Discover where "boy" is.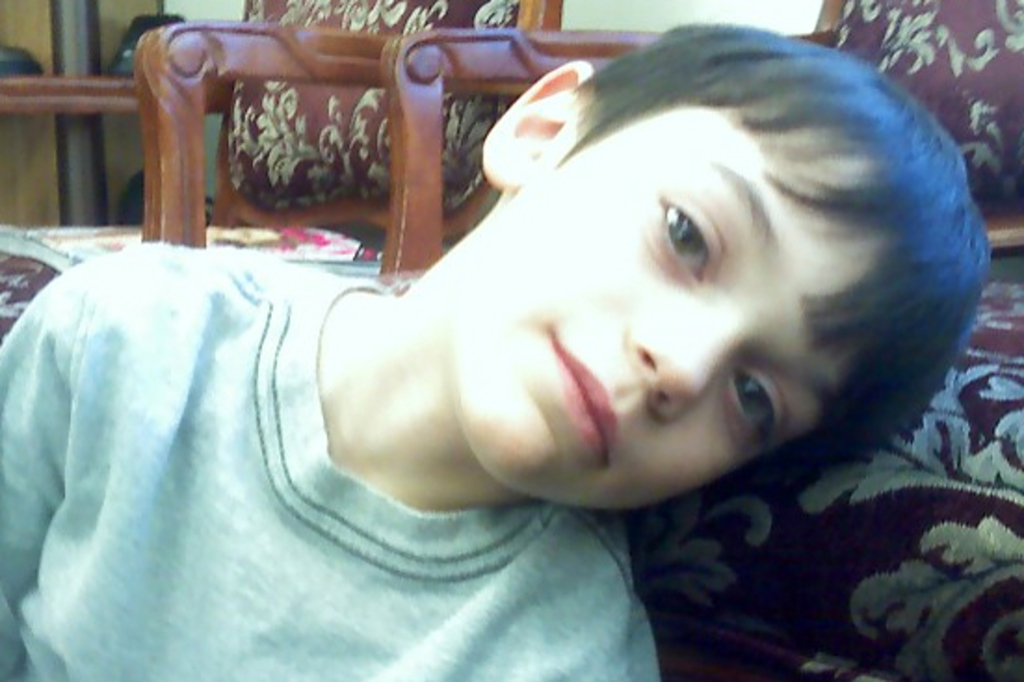
Discovered at select_region(0, 15, 992, 680).
